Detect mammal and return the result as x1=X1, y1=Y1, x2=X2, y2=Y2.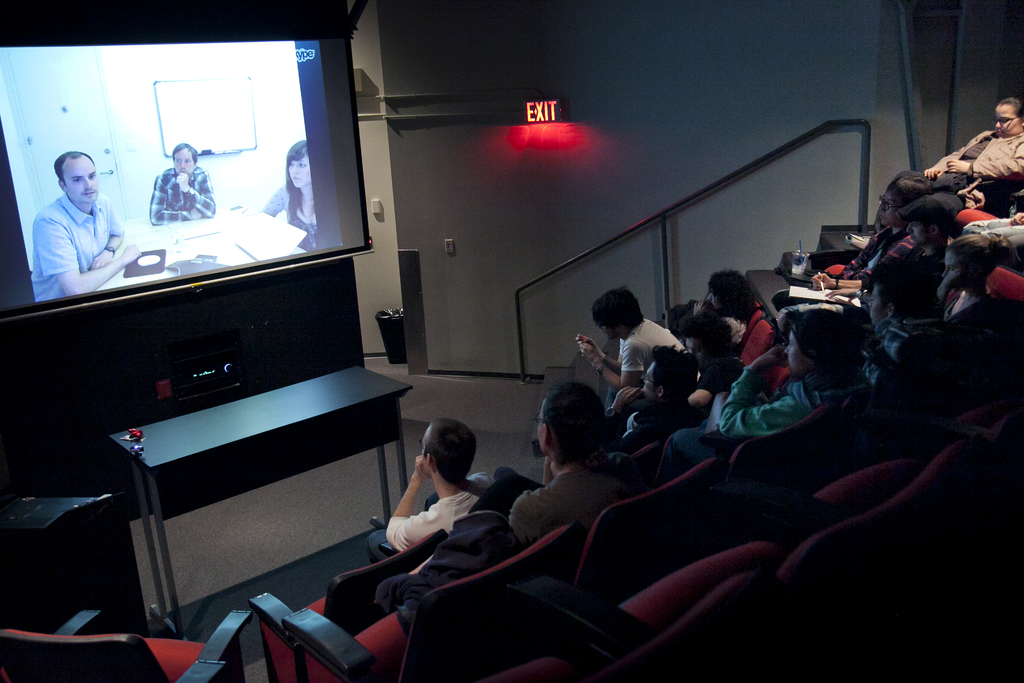
x1=148, y1=140, x2=219, y2=224.
